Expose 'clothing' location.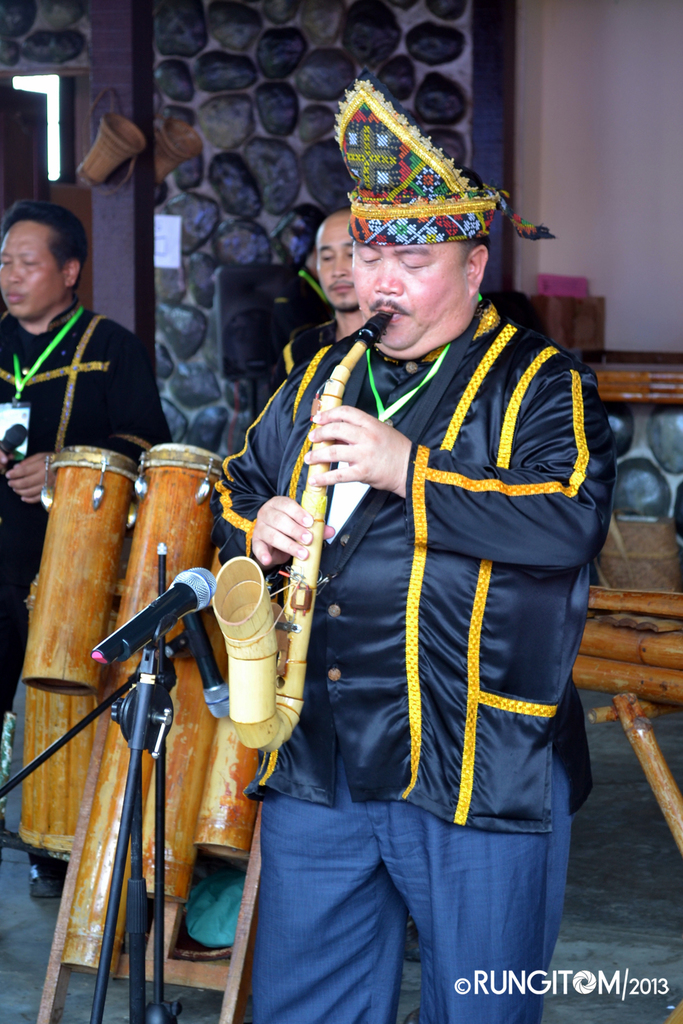
Exposed at box=[0, 293, 158, 724].
